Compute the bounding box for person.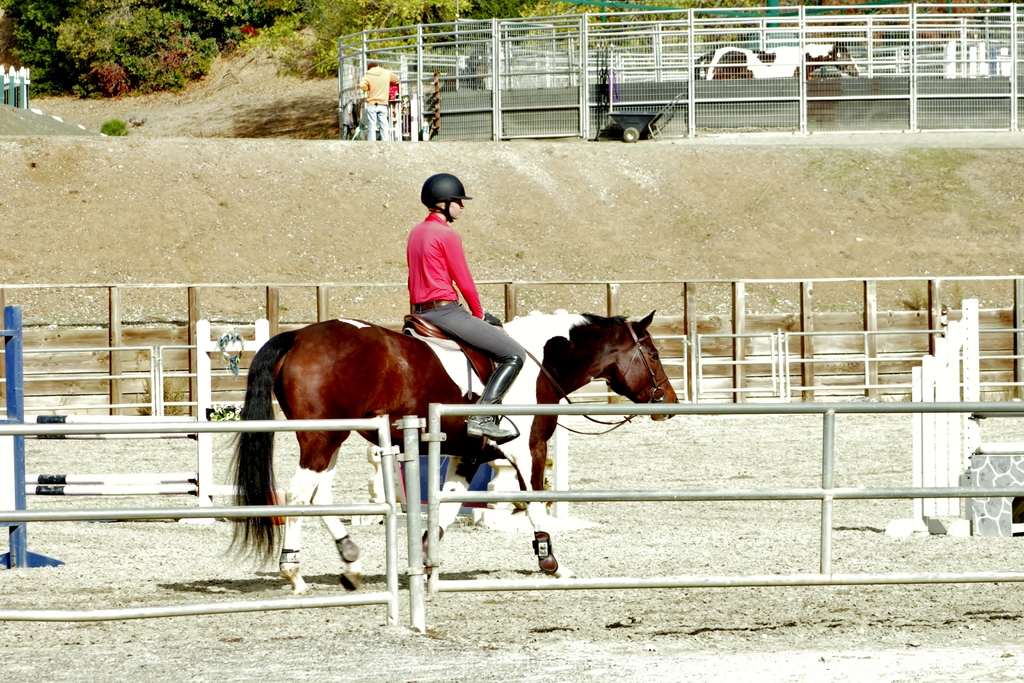
select_region(358, 62, 398, 142).
